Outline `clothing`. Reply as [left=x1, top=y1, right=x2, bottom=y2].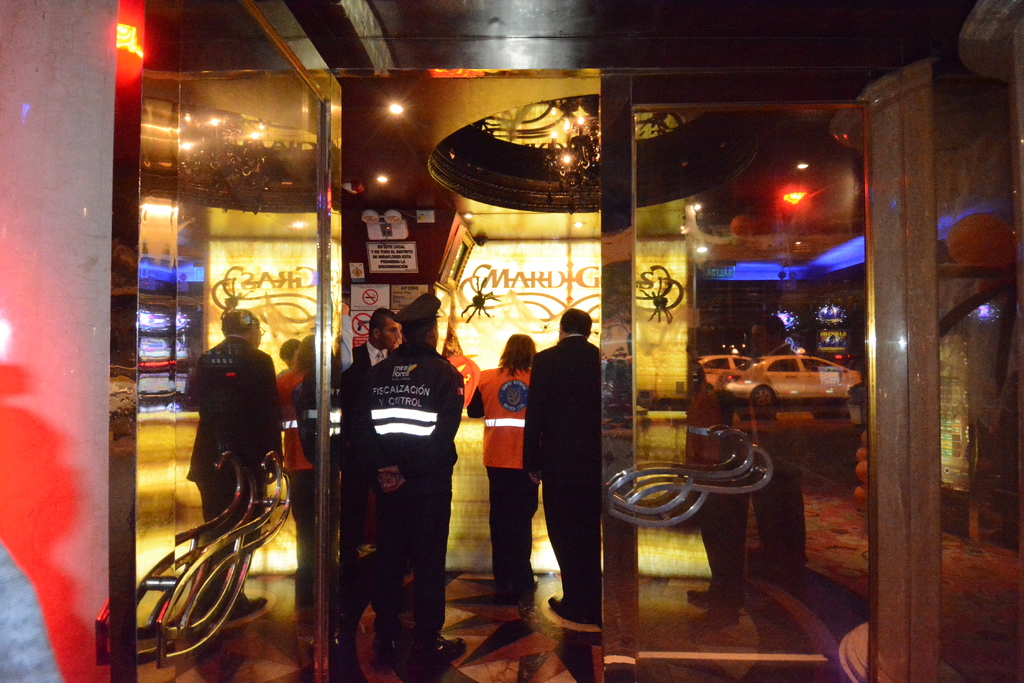
[left=525, top=333, right=602, bottom=609].
